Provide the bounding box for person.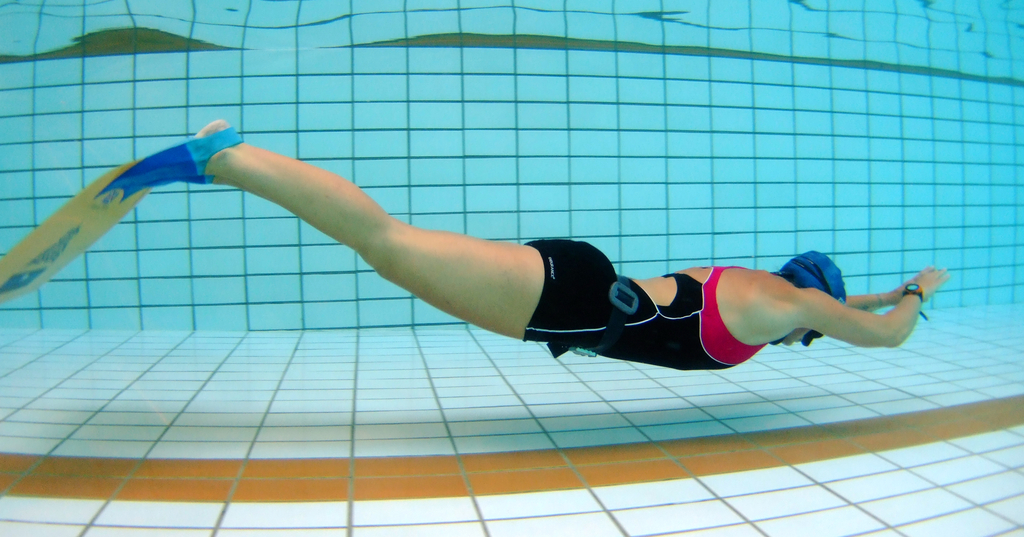
{"x1": 10, "y1": 110, "x2": 1023, "y2": 408}.
